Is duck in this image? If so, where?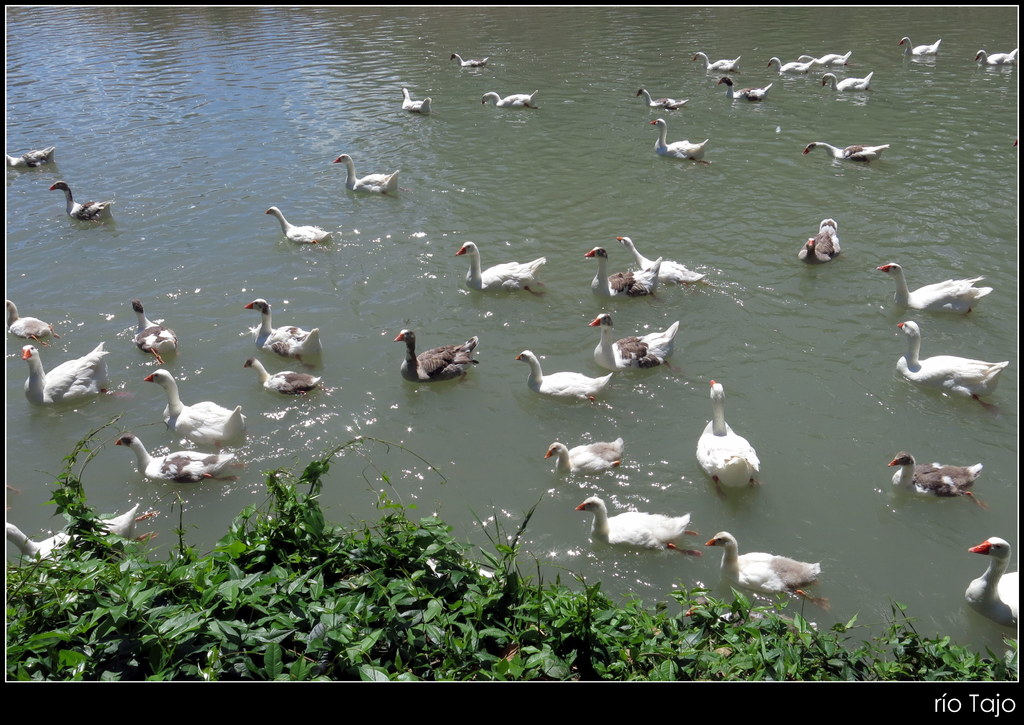
Yes, at [left=111, top=436, right=250, bottom=487].
